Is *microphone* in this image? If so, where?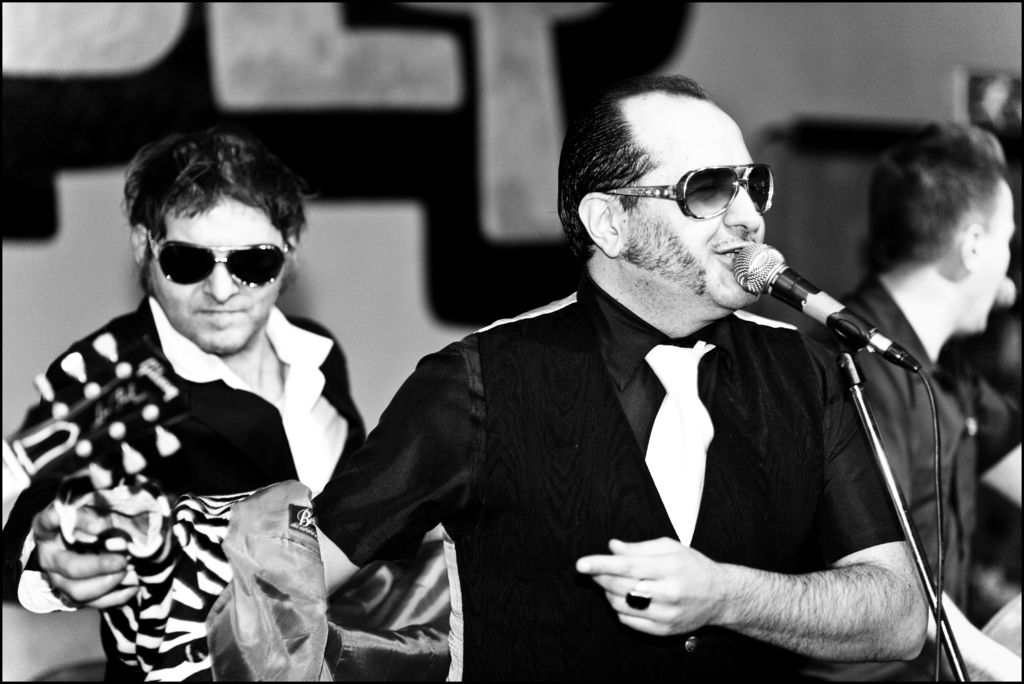
Yes, at (732,238,930,384).
